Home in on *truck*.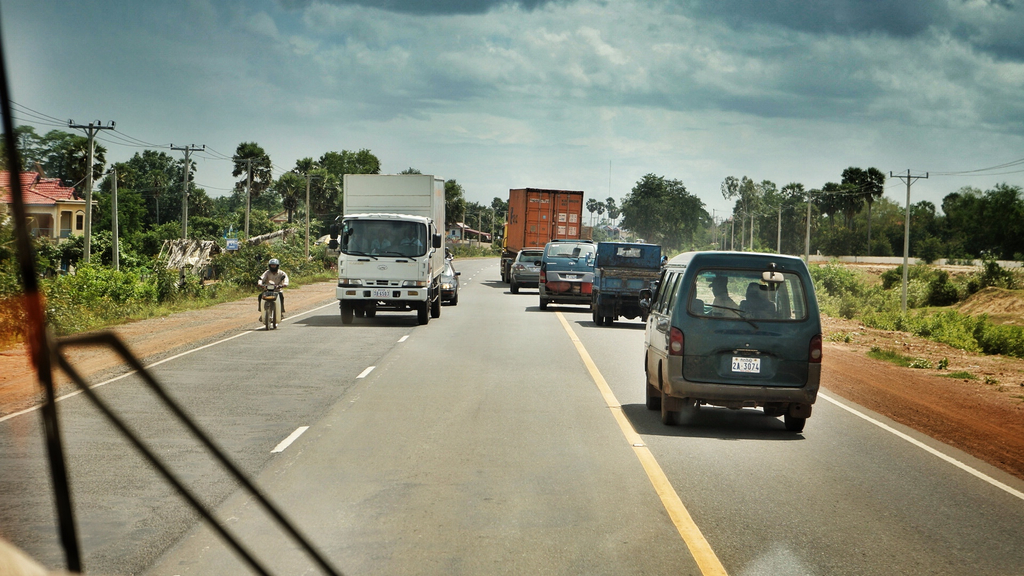
Homed in at l=330, t=170, r=454, b=319.
